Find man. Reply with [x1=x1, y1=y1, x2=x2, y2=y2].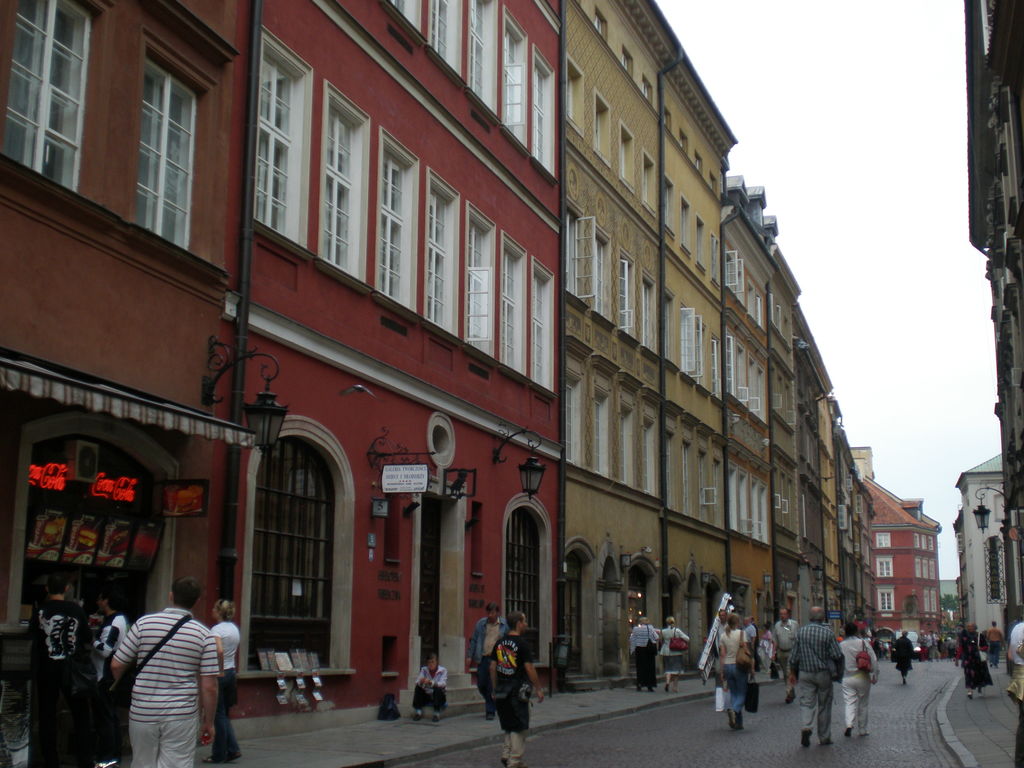
[x1=410, y1=652, x2=450, y2=722].
